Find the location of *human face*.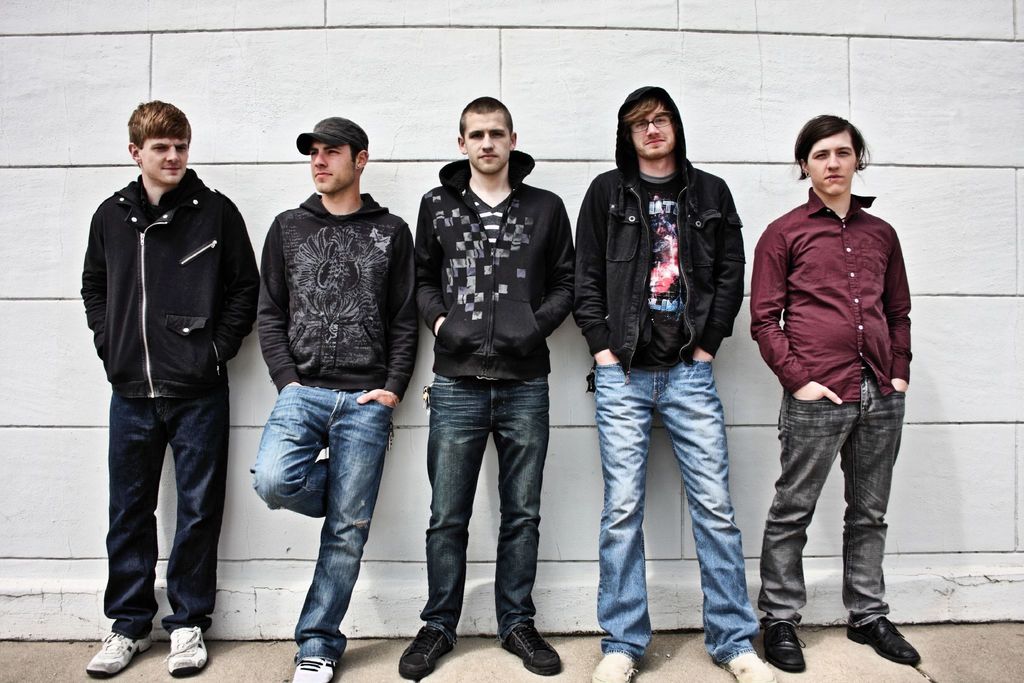
Location: x1=463, y1=114, x2=514, y2=174.
